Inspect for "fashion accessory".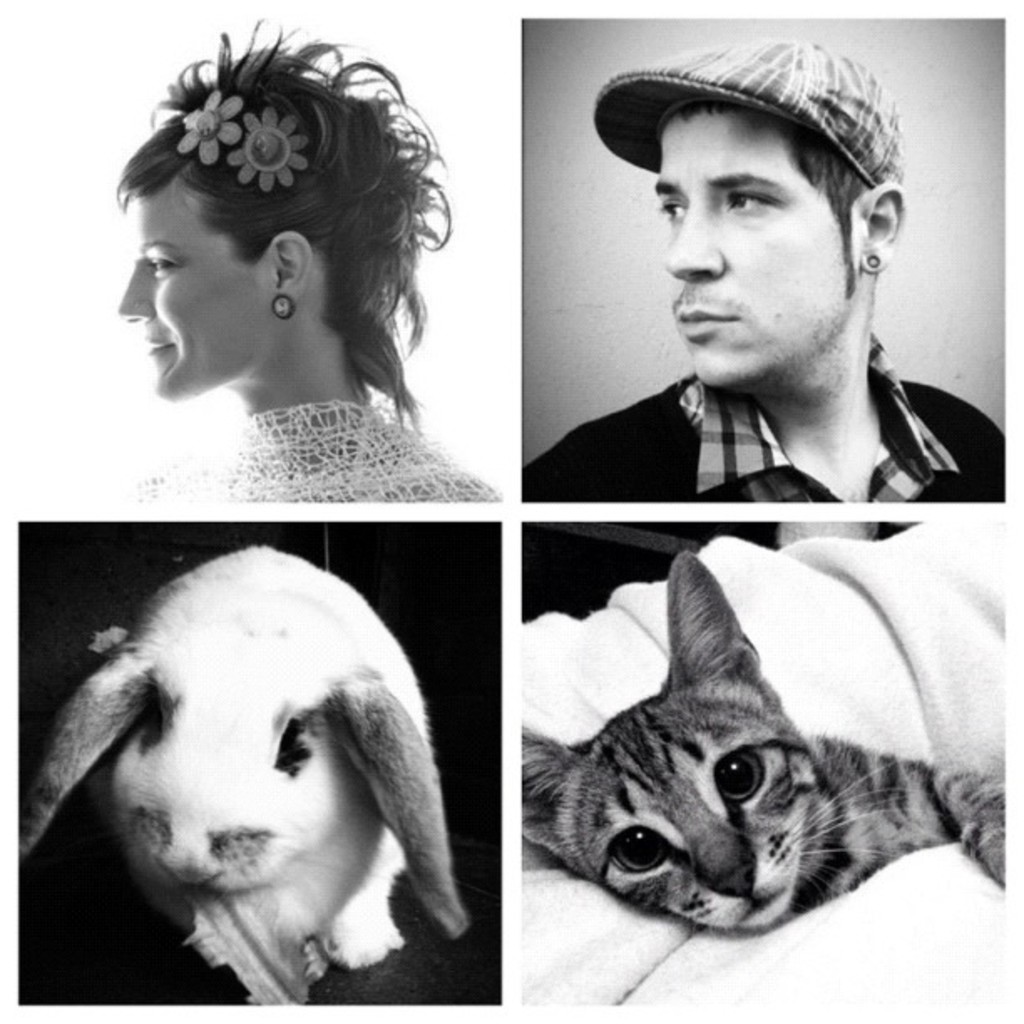
Inspection: left=276, top=298, right=294, bottom=313.
